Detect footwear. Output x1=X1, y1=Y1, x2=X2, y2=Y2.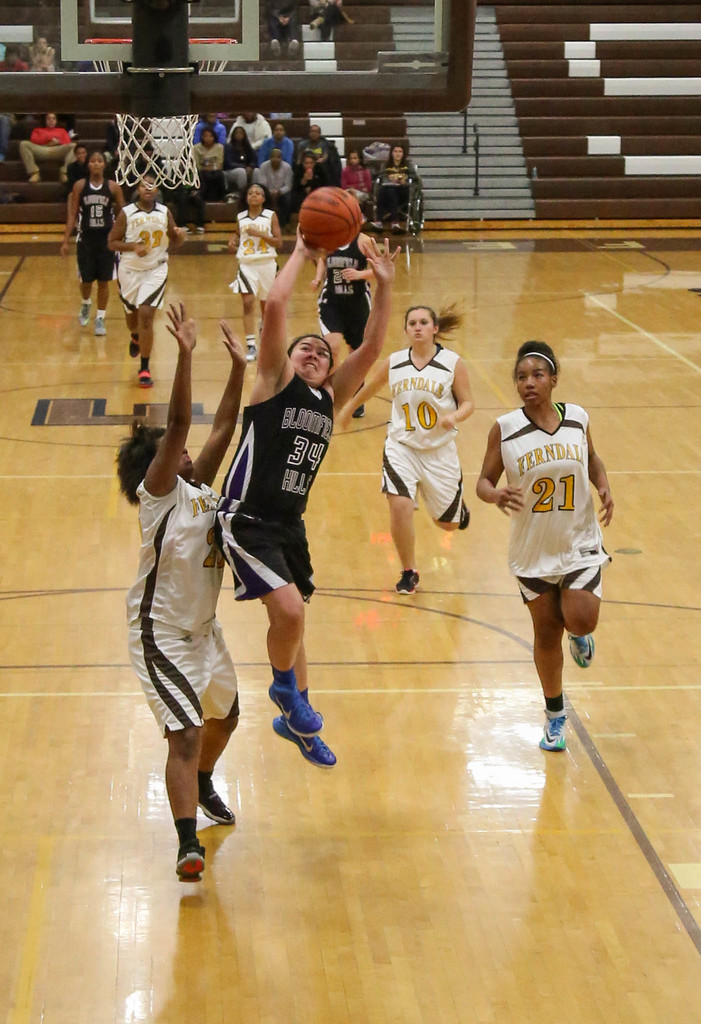
x1=395, y1=571, x2=424, y2=593.
